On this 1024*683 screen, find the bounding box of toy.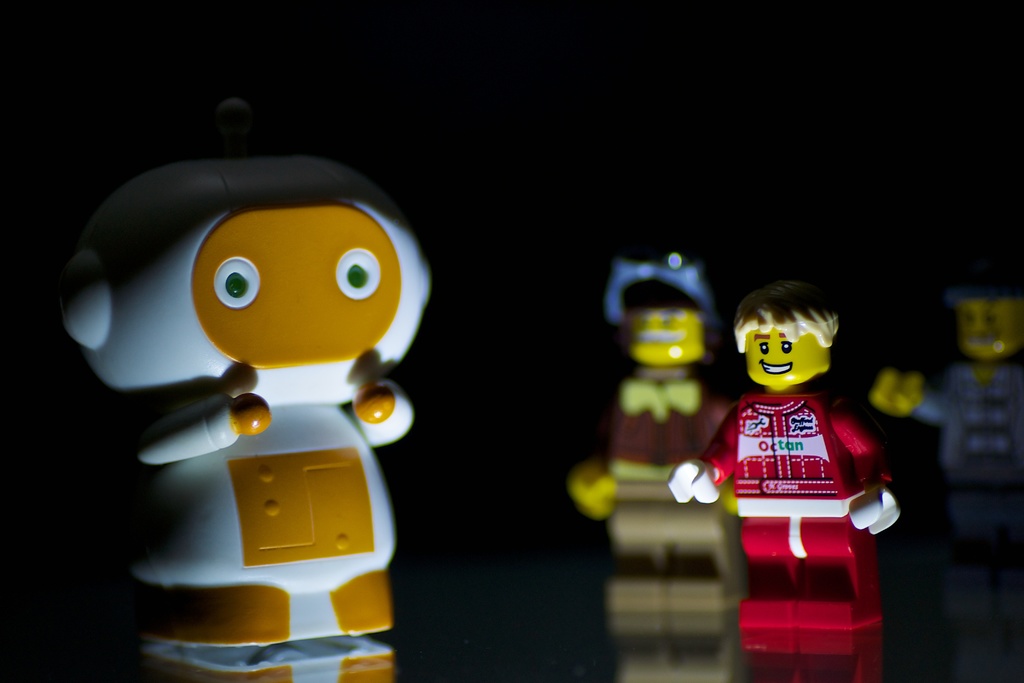
Bounding box: l=42, t=88, r=433, b=644.
